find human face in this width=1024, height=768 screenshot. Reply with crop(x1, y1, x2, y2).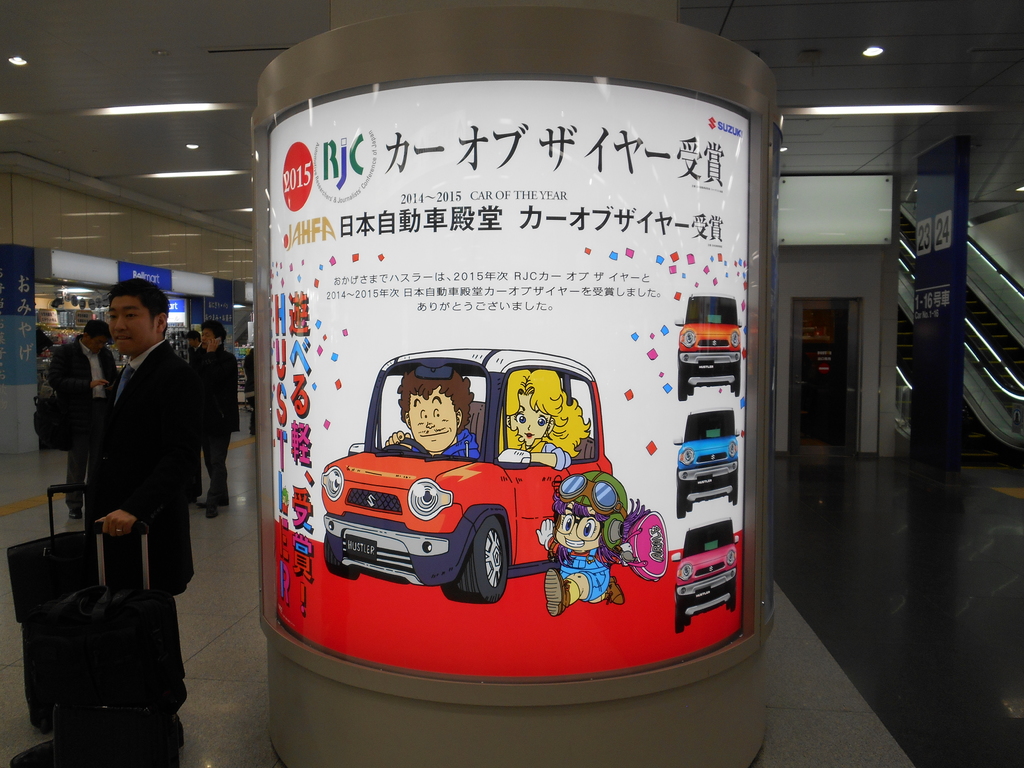
crop(110, 298, 154, 353).
